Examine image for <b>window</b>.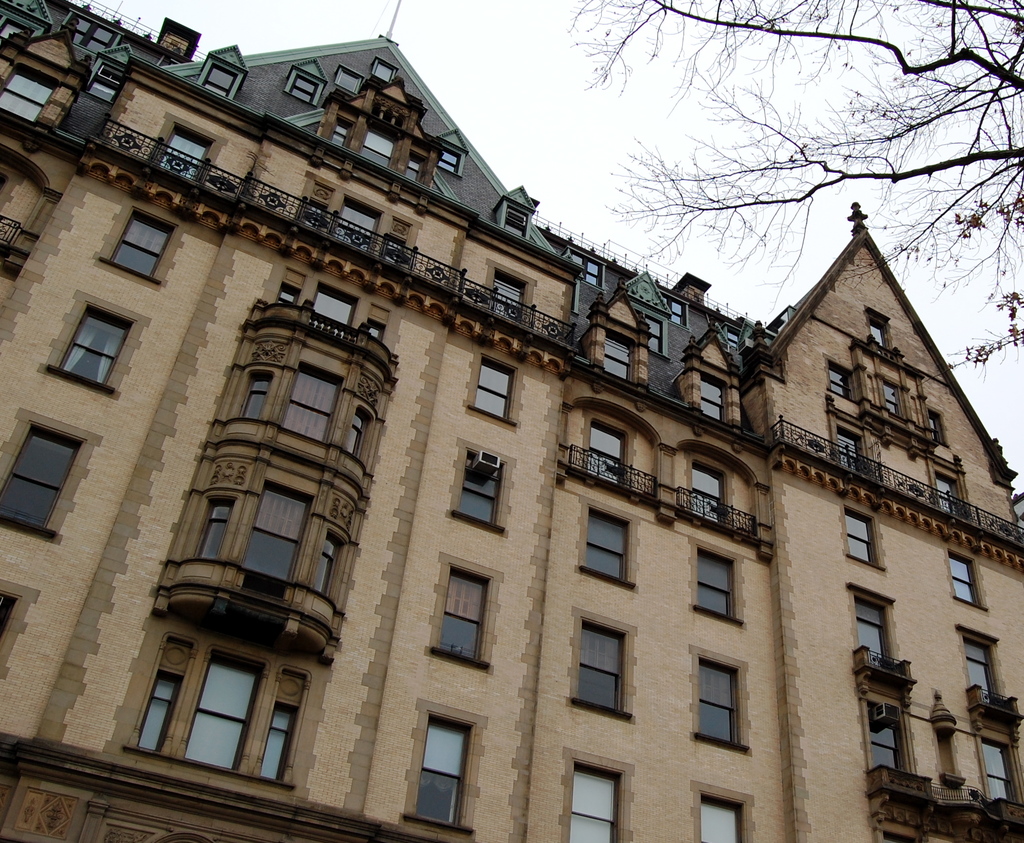
Examination result: 361/130/387/165.
